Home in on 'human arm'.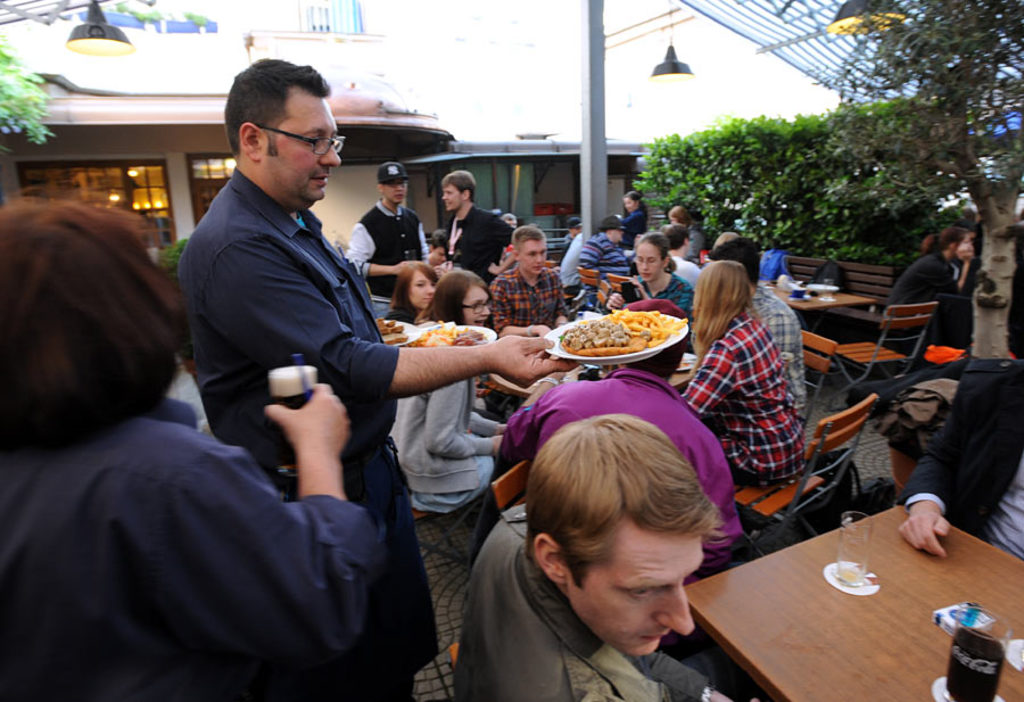
Homed in at select_region(608, 290, 629, 309).
